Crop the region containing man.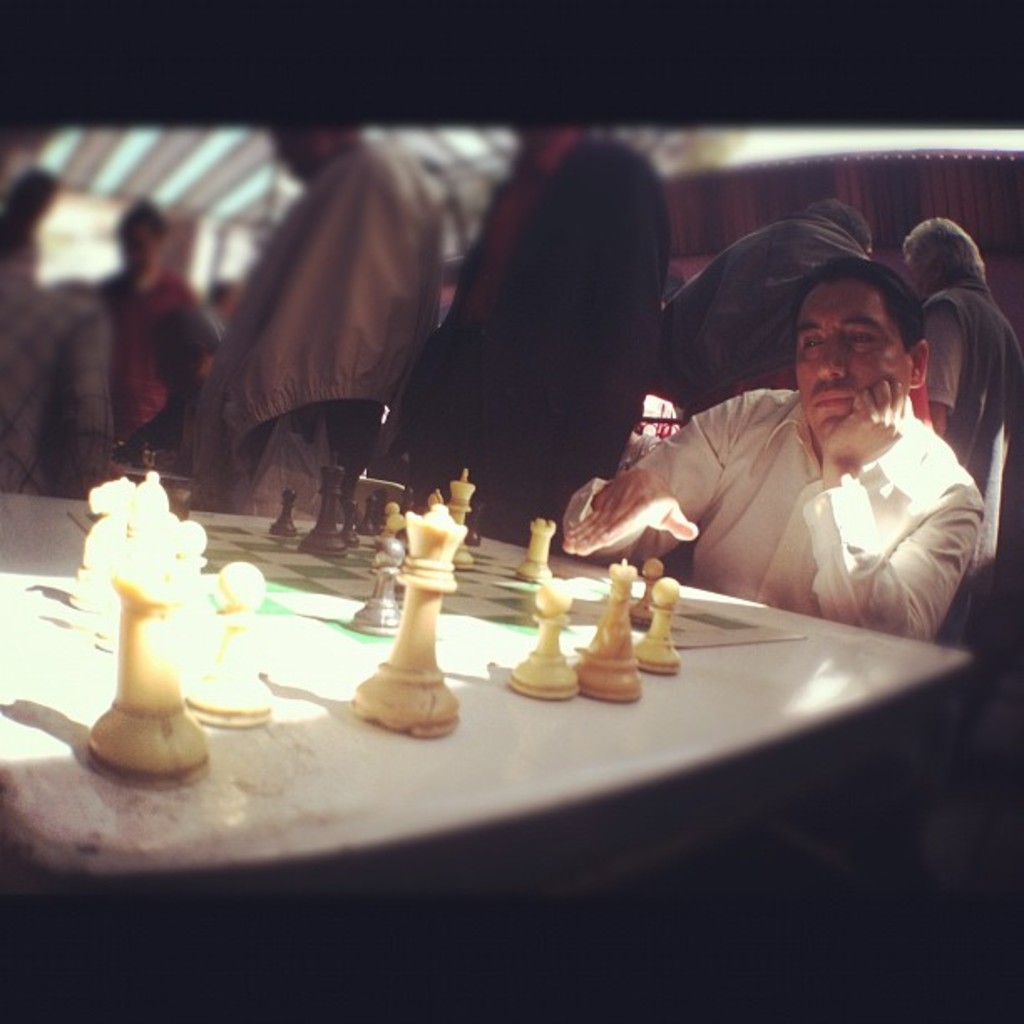
Crop region: region(897, 219, 1022, 504).
